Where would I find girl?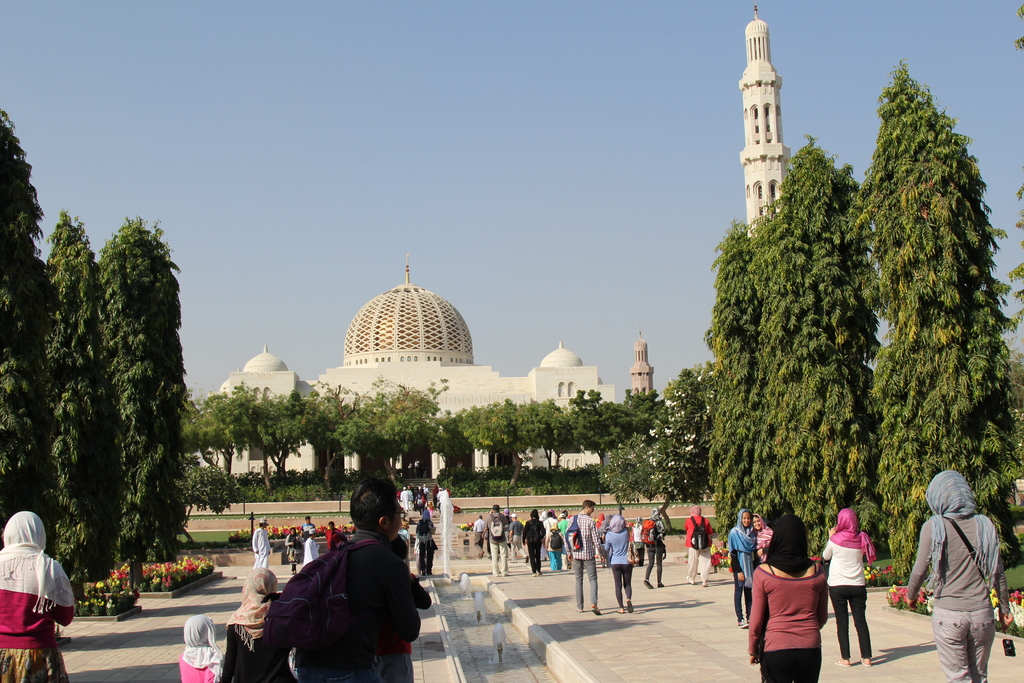
At (x1=751, y1=513, x2=776, y2=566).
